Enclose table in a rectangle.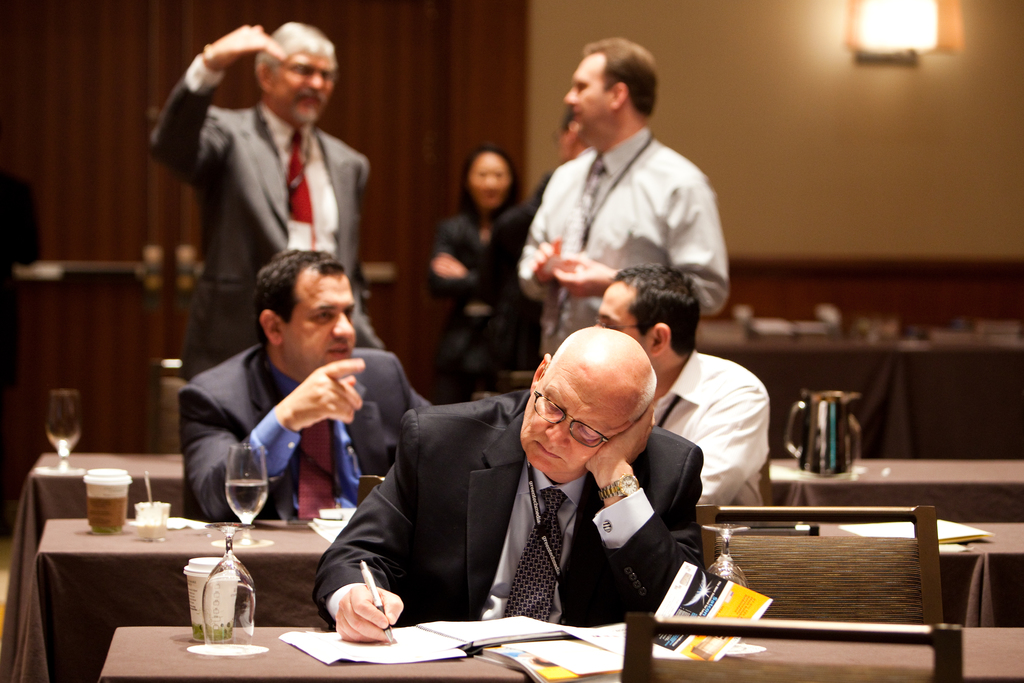
(left=109, top=629, right=1023, bottom=678).
